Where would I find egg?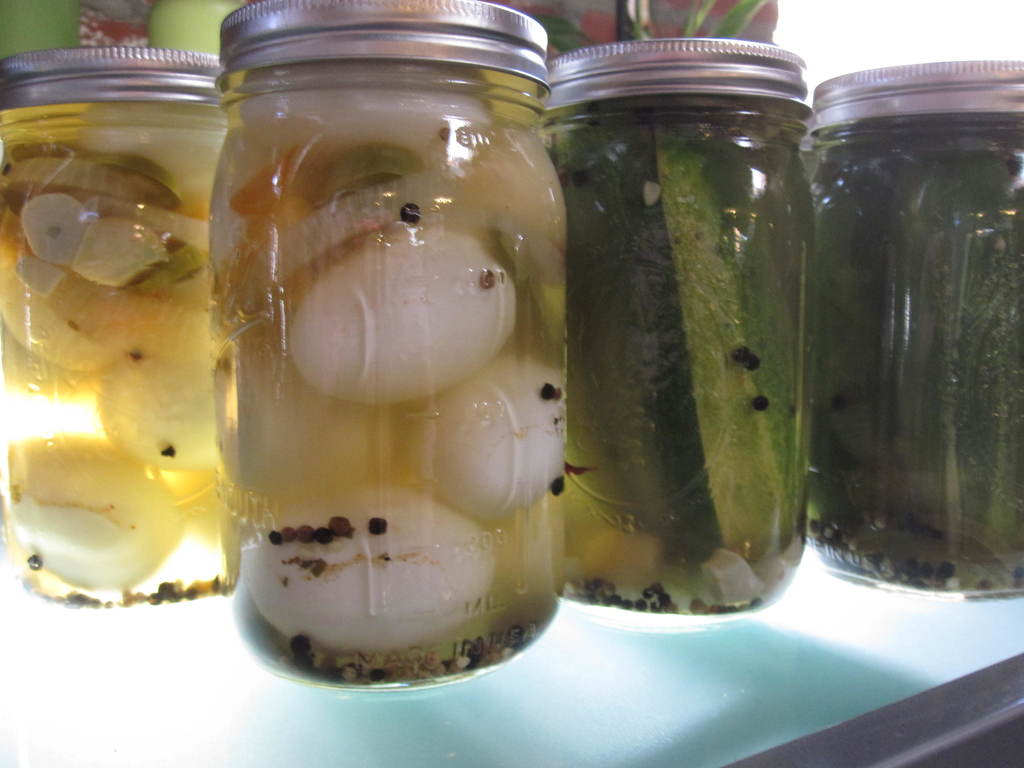
At detection(235, 61, 503, 156).
